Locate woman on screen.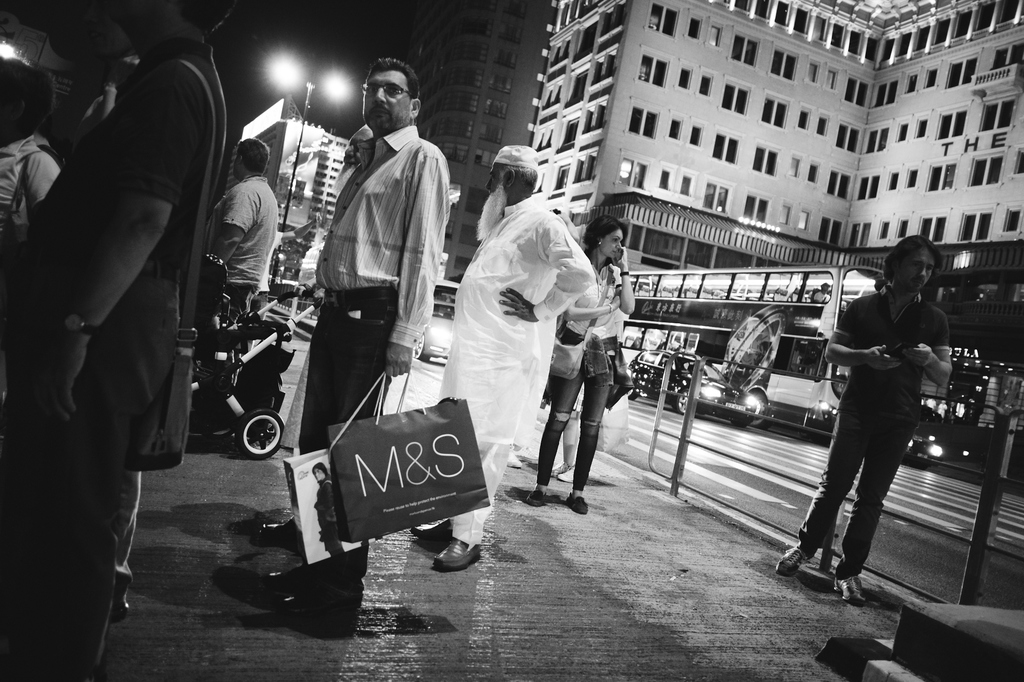
On screen at Rect(539, 210, 636, 504).
